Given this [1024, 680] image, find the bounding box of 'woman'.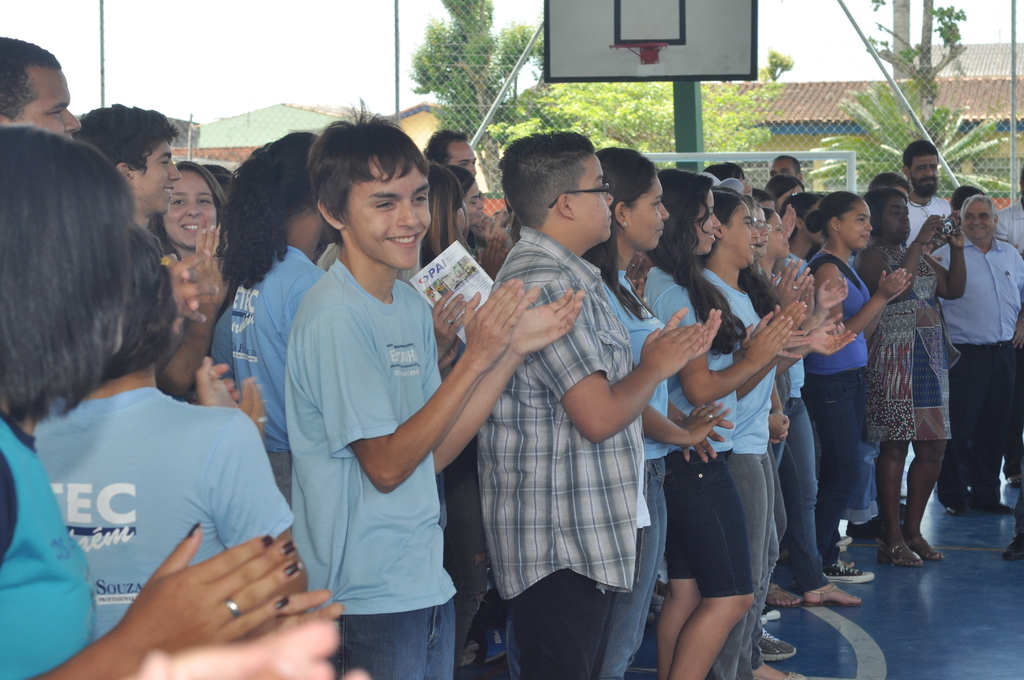
left=741, top=199, right=770, bottom=312.
